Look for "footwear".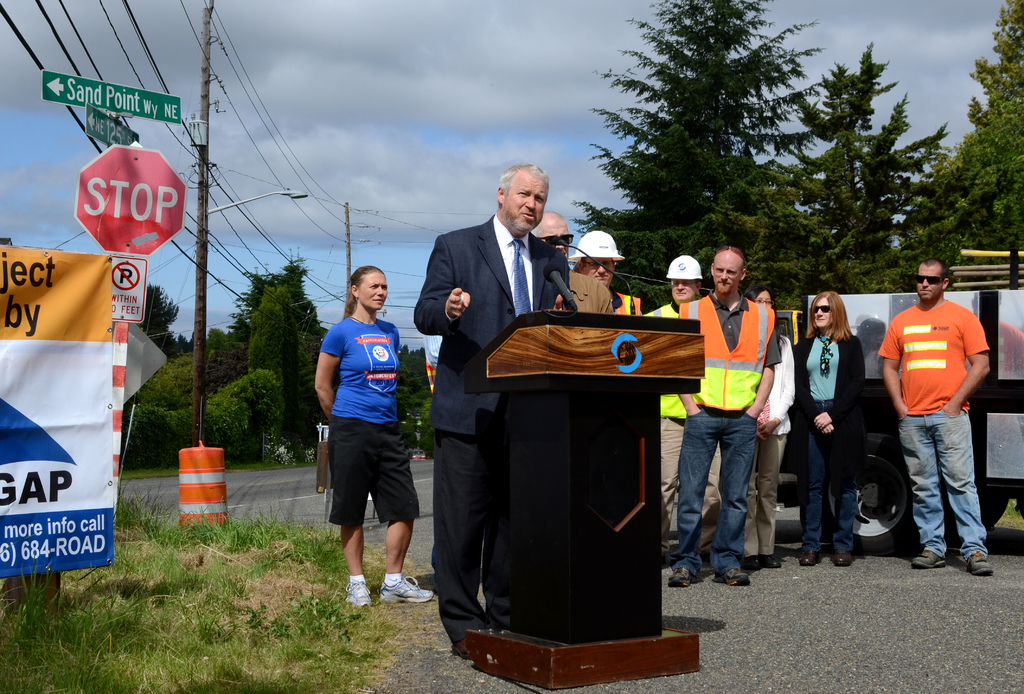
Found: [x1=670, y1=562, x2=701, y2=590].
